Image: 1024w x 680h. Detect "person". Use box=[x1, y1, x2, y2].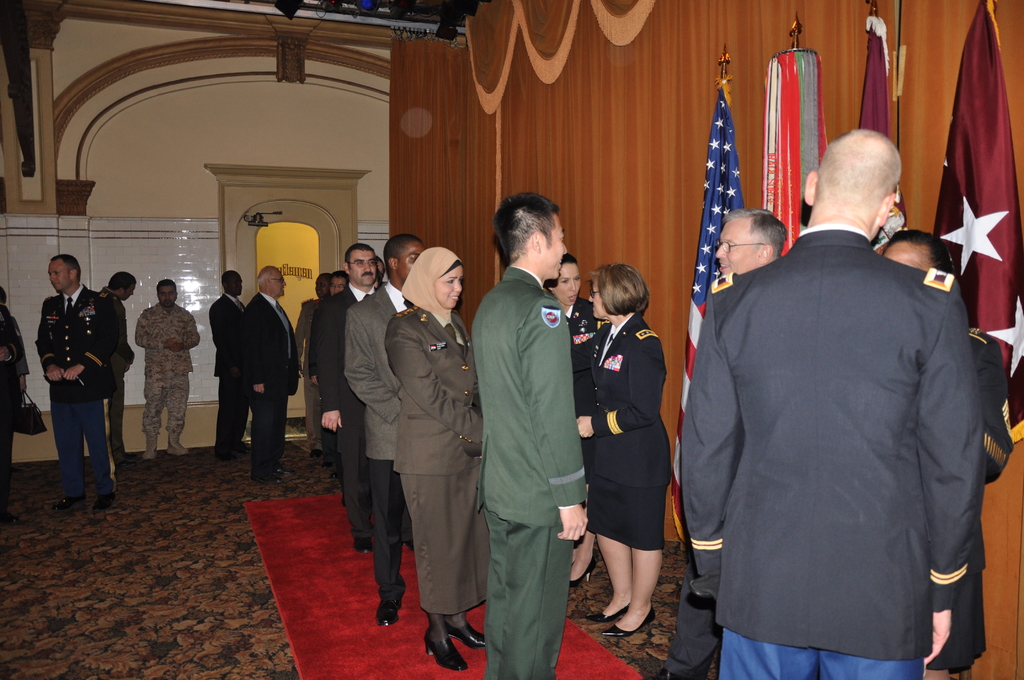
box=[298, 273, 330, 457].
